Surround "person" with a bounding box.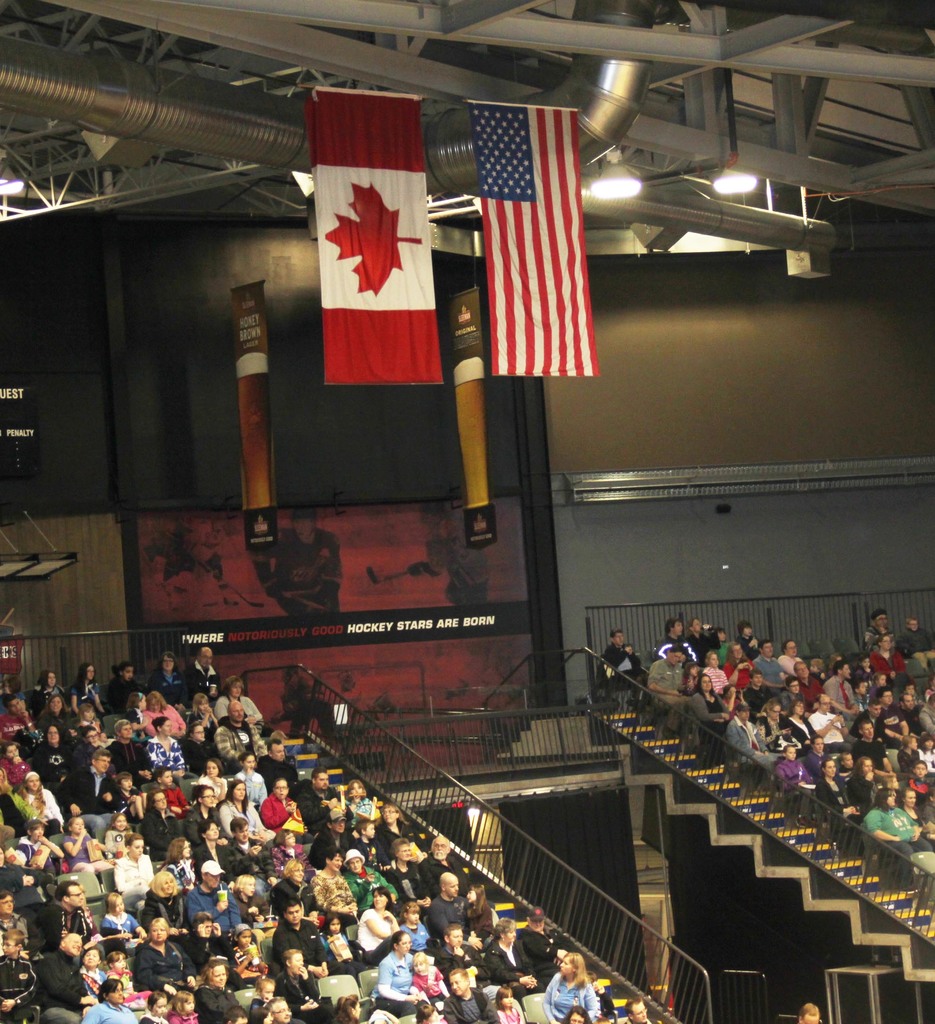
select_region(410, 501, 492, 606).
